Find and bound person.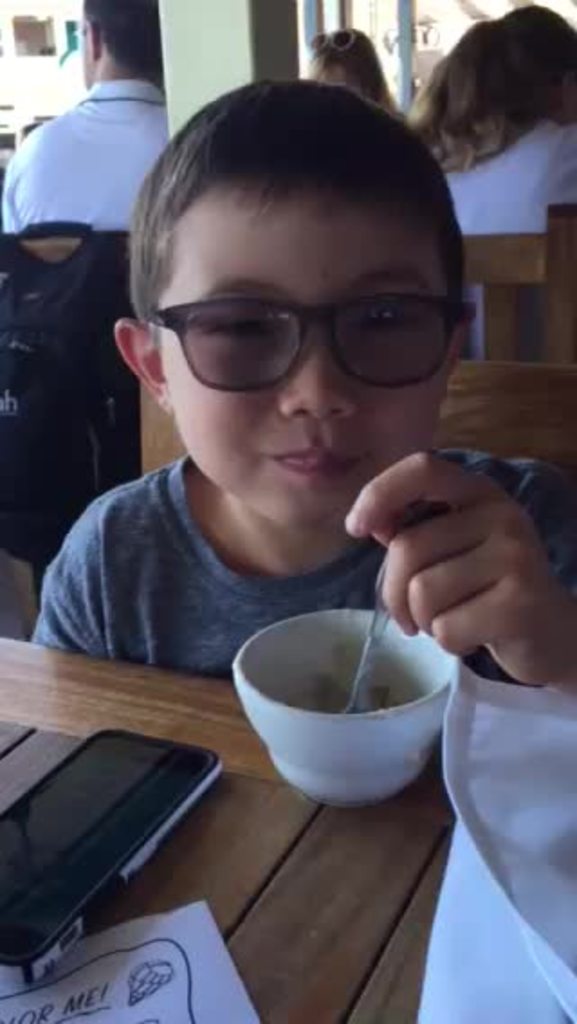
Bound: 395,4,575,359.
